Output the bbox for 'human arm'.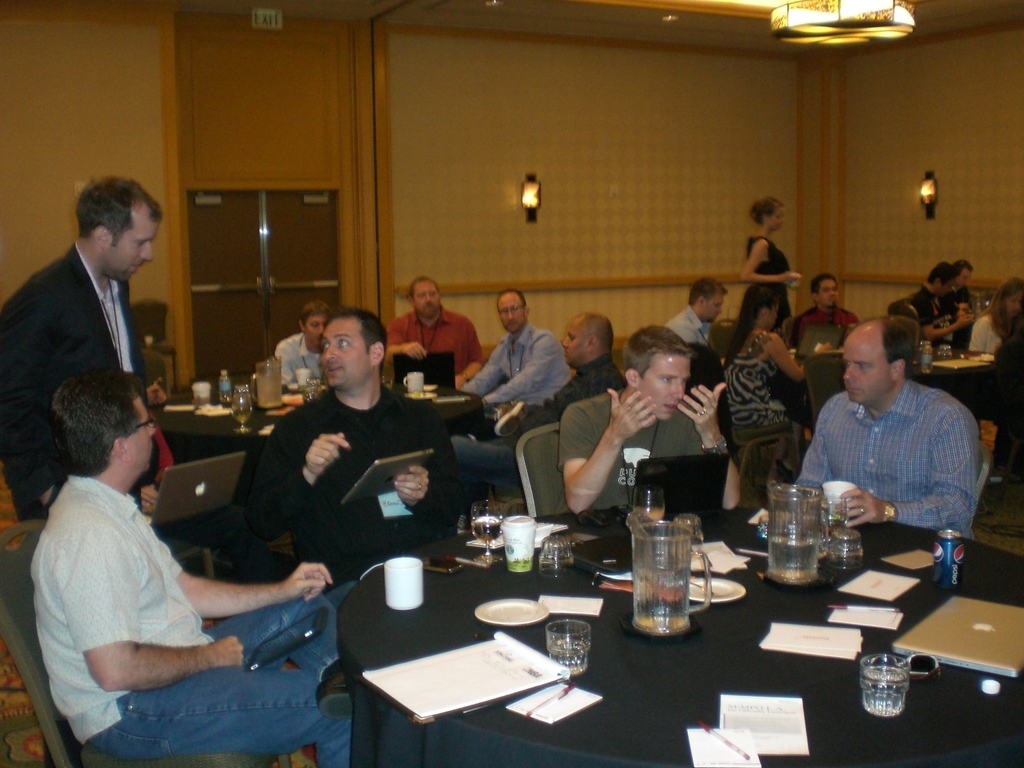
0 301 74 509.
